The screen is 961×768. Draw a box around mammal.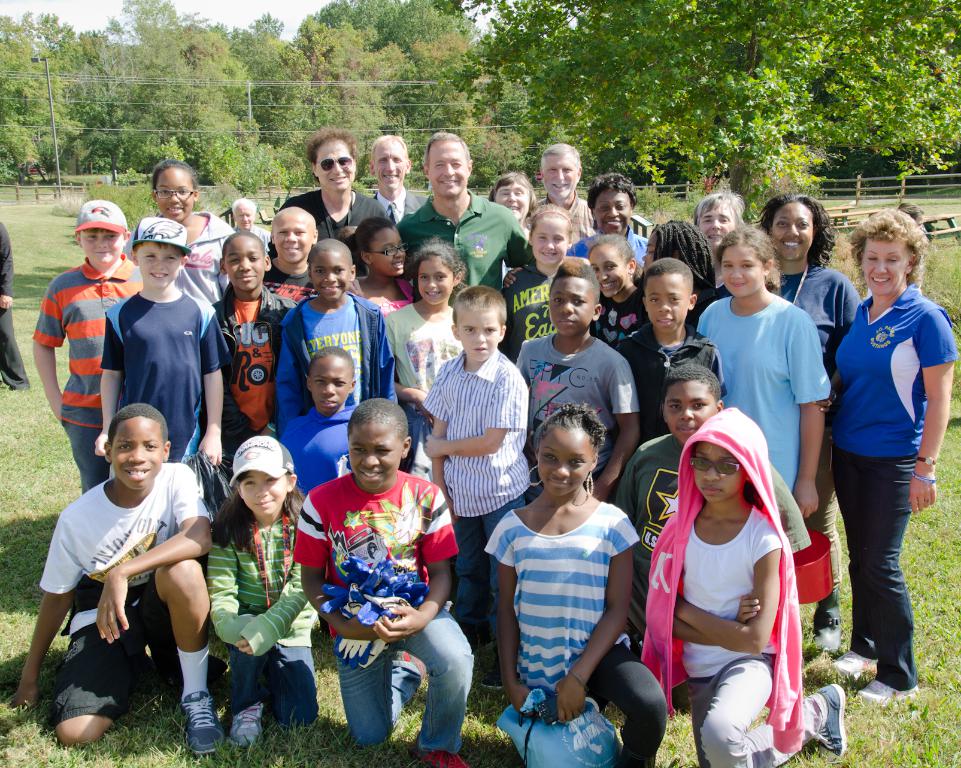
region(563, 172, 647, 259).
